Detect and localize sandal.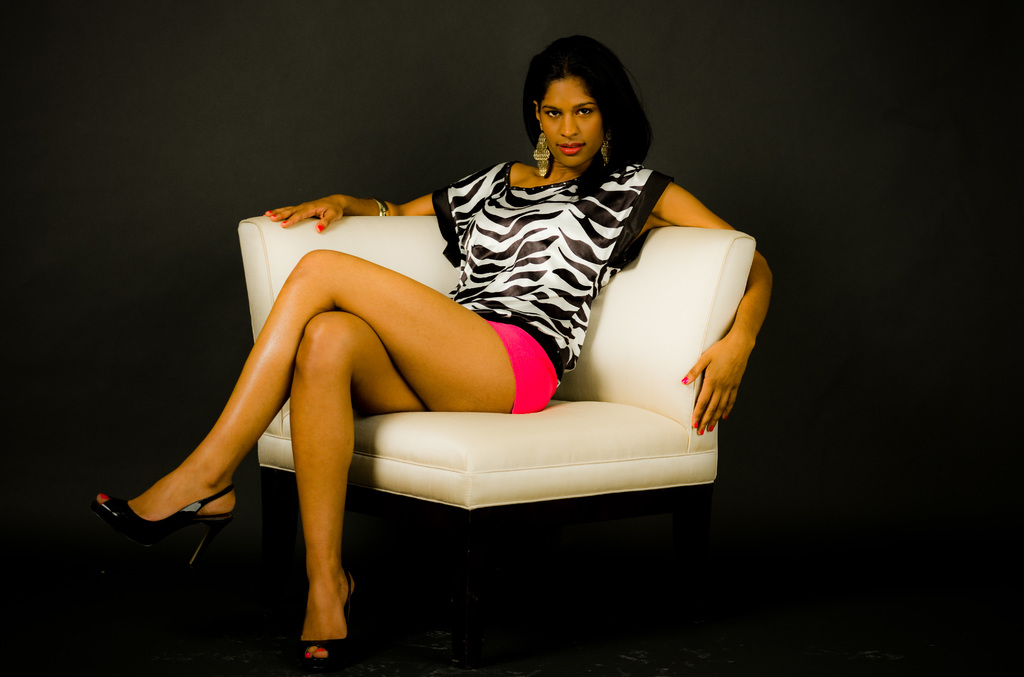
Localized at l=290, t=569, r=362, b=665.
